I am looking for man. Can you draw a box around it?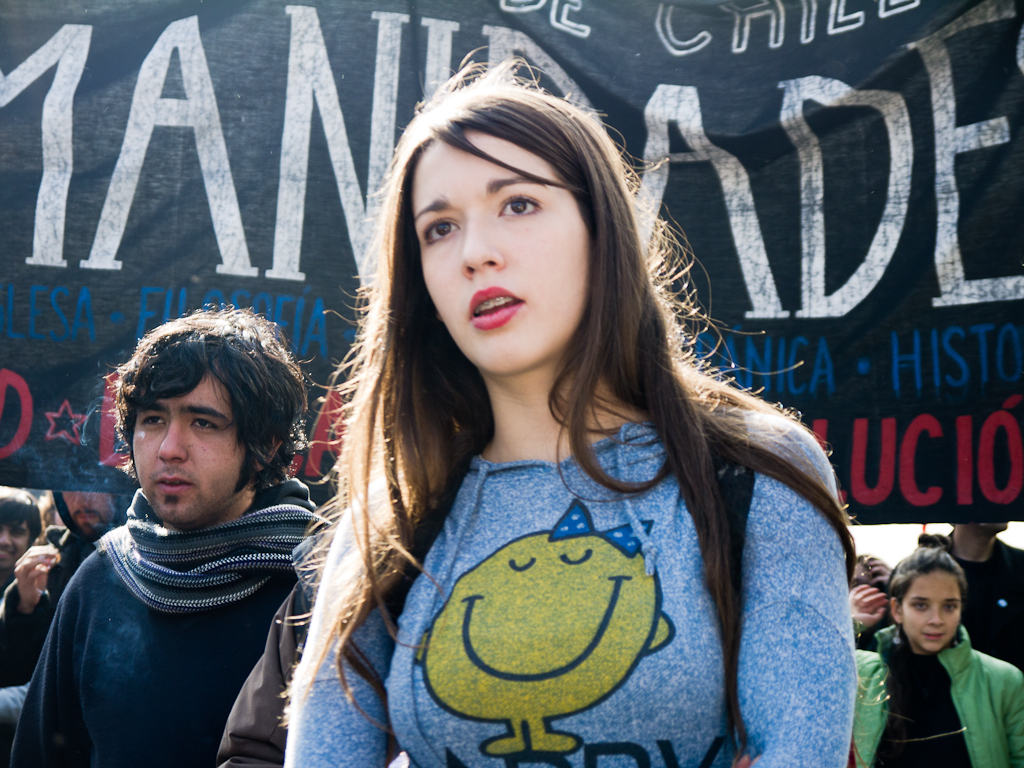
Sure, the bounding box is <bbox>0, 483, 135, 690</bbox>.
